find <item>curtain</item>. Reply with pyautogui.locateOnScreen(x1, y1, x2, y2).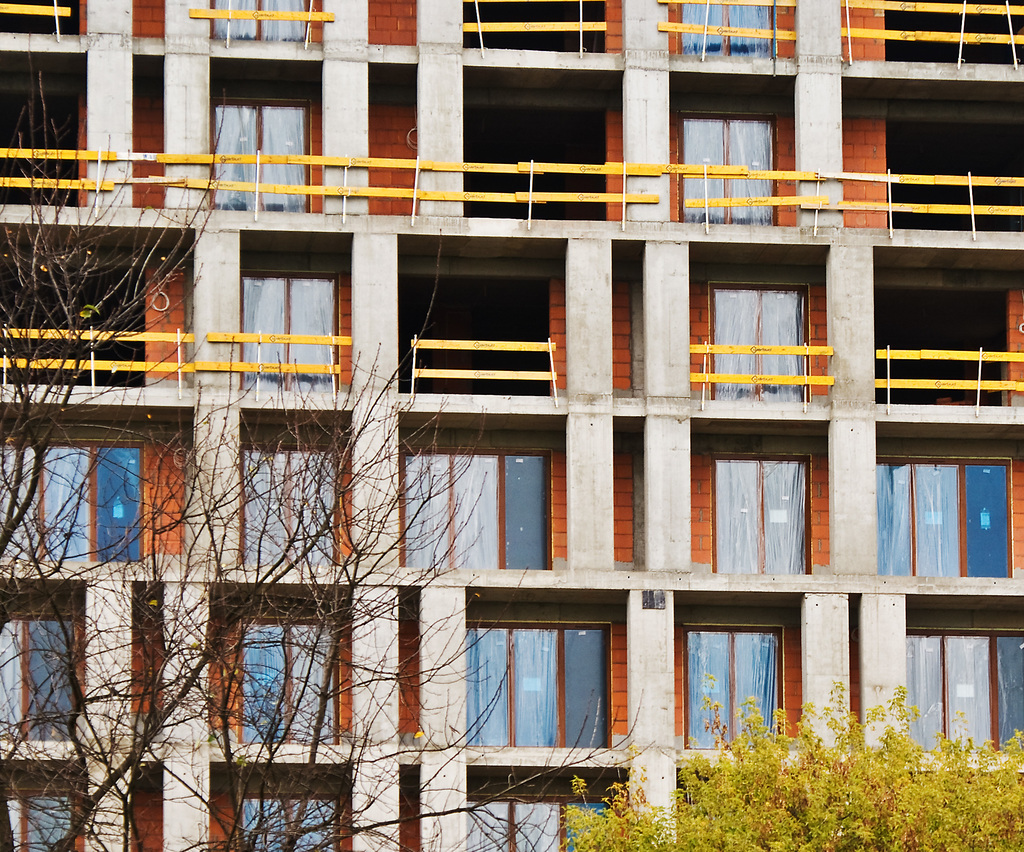
pyautogui.locateOnScreen(717, 458, 760, 575).
